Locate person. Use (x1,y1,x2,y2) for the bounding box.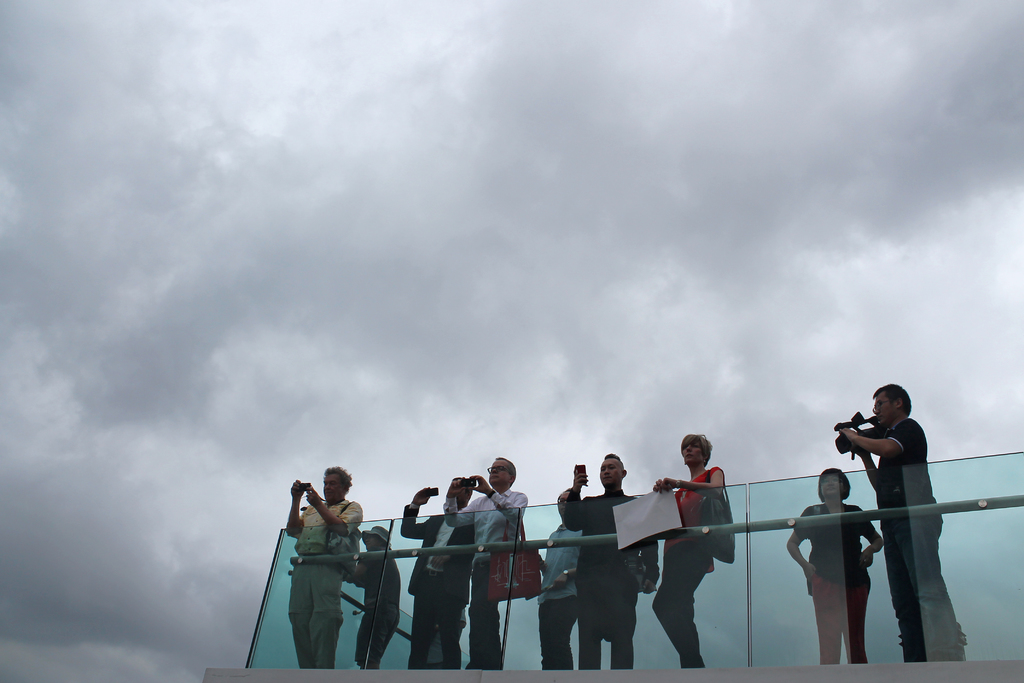
(347,522,402,680).
